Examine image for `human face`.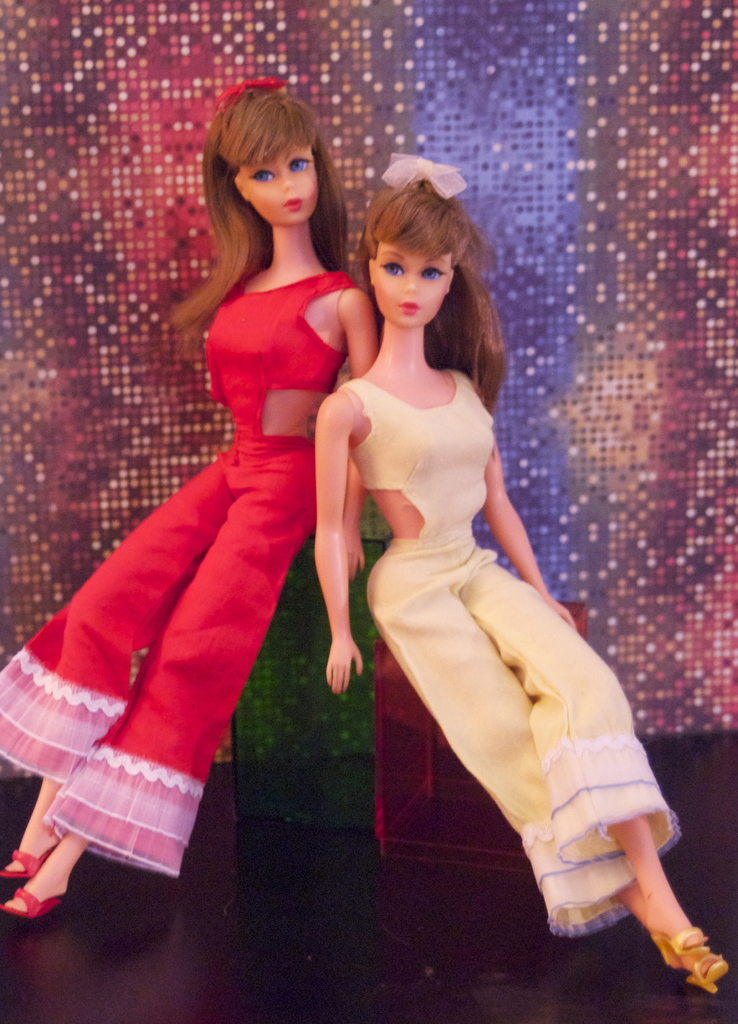
Examination result: (left=368, top=246, right=452, bottom=333).
